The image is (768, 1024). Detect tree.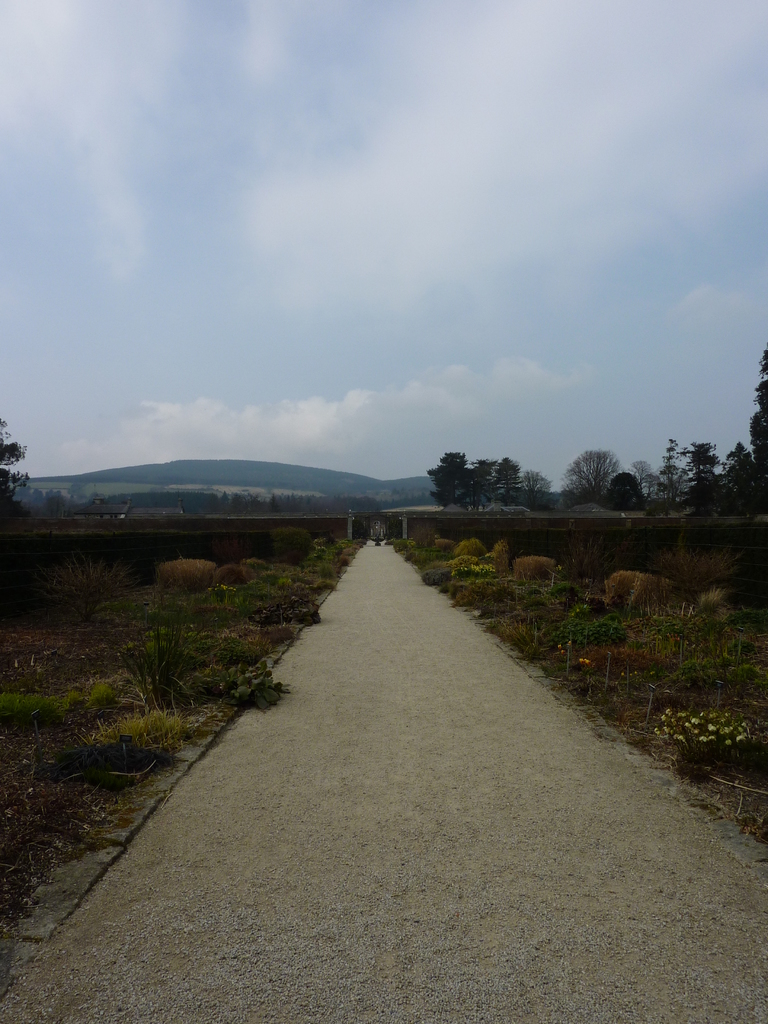
Detection: (x1=741, y1=340, x2=767, y2=517).
